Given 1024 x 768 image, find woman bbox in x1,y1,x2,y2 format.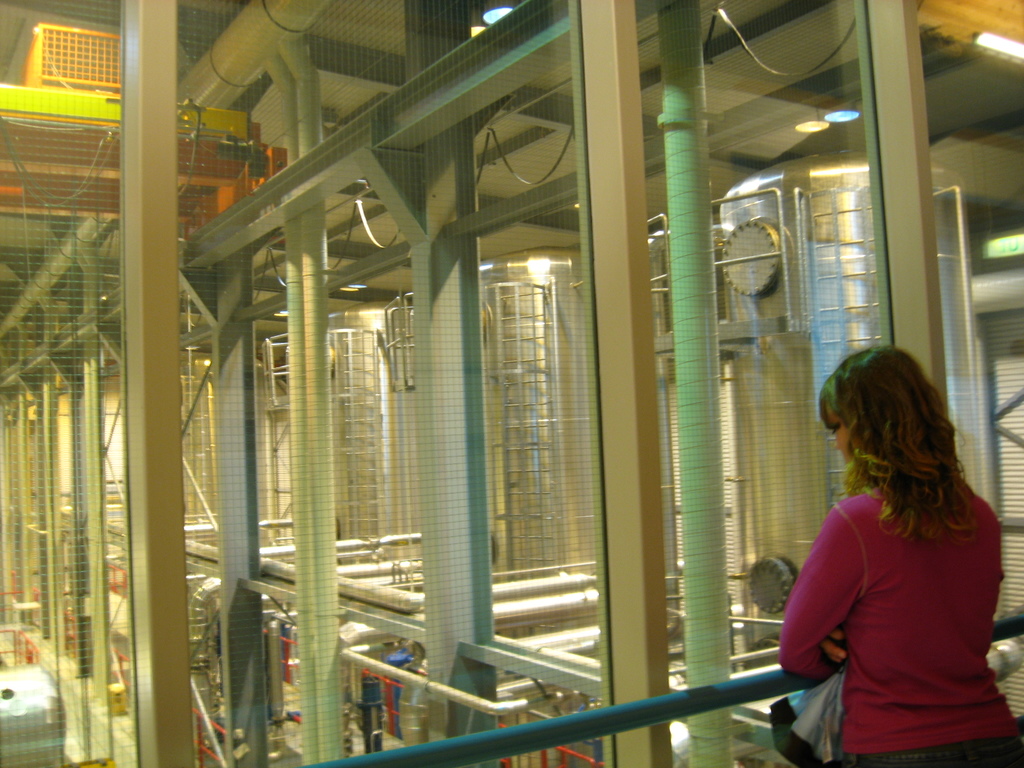
760,324,1018,758.
